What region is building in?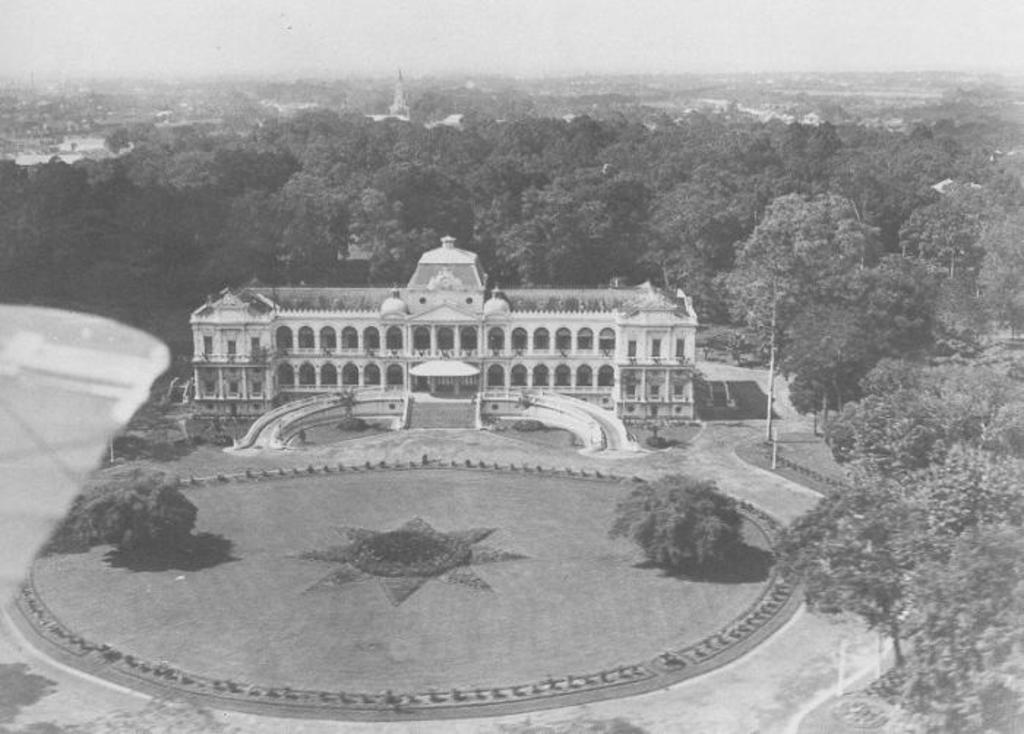
Rect(192, 232, 708, 427).
